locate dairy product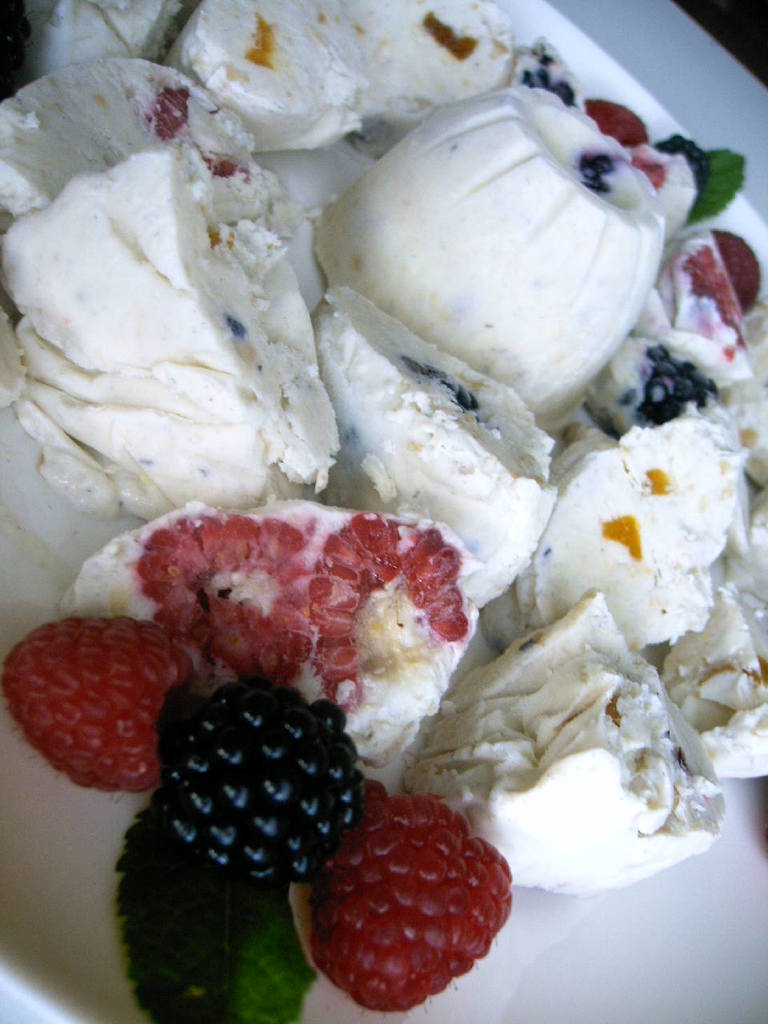
[x1=306, y1=81, x2=669, y2=431]
